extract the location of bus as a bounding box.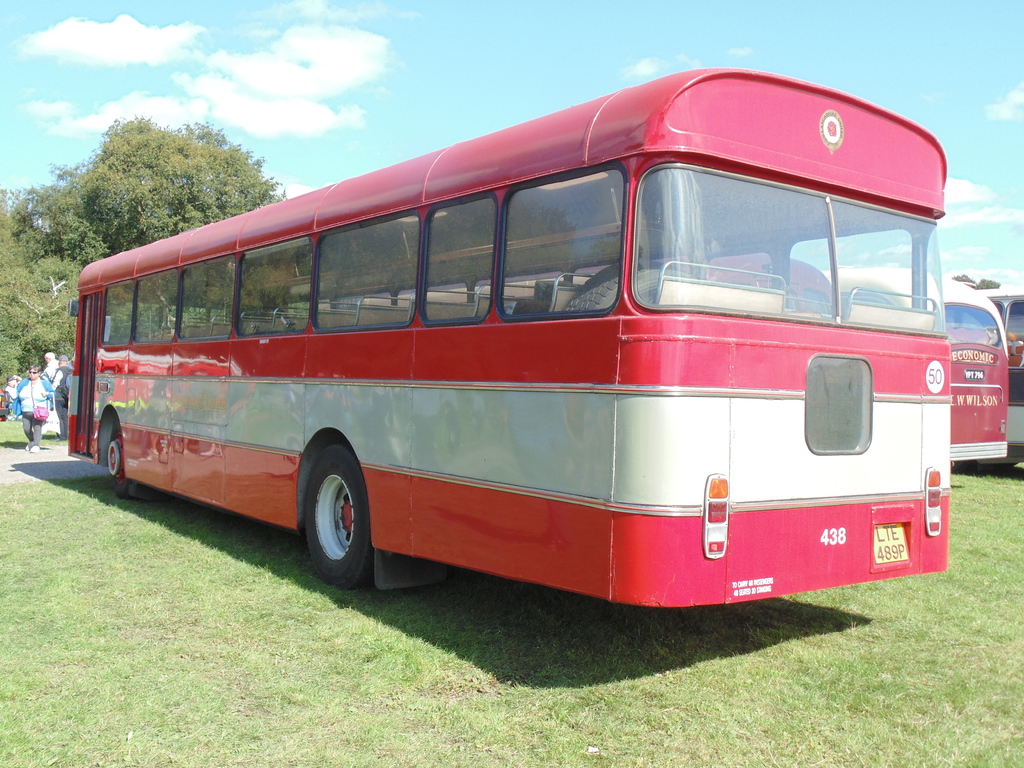
rect(965, 287, 1023, 456).
